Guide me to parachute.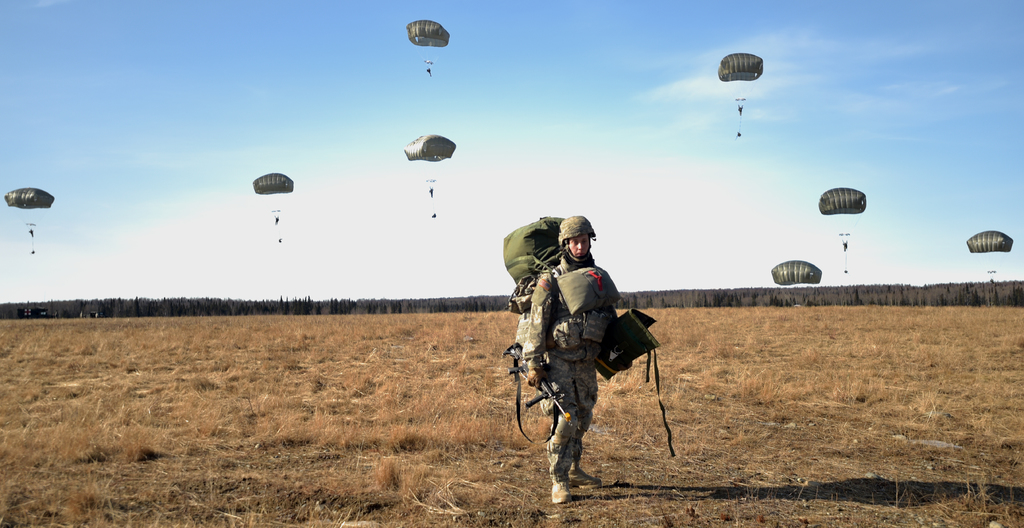
Guidance: 771 258 820 308.
